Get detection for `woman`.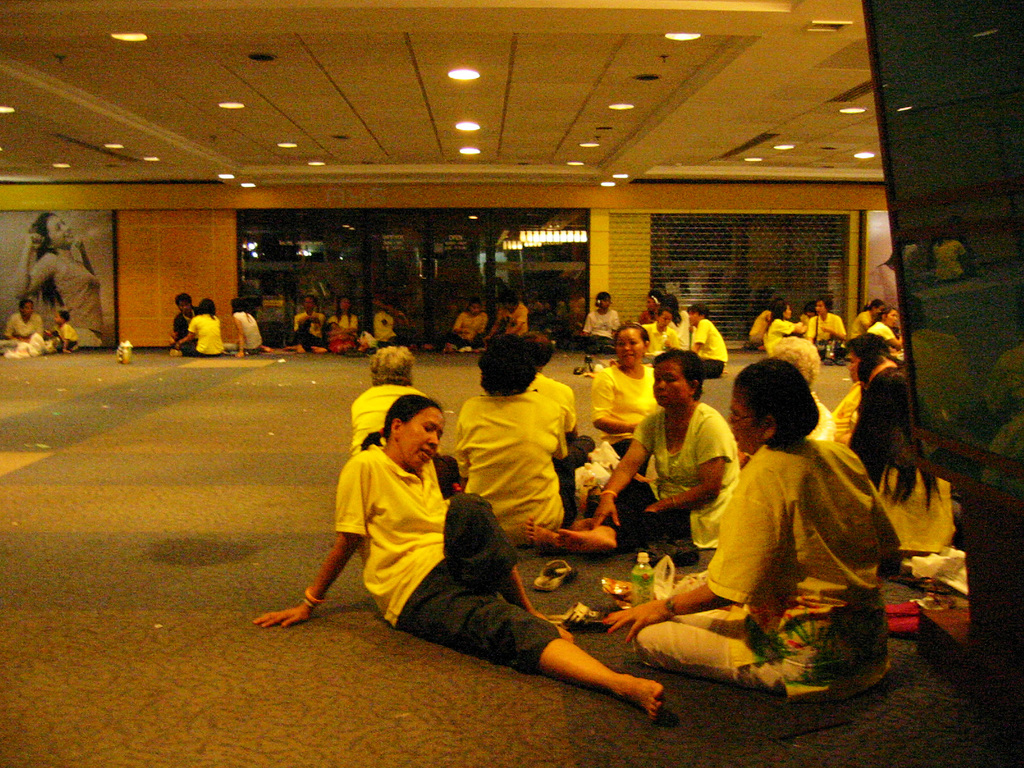
Detection: 173,294,230,354.
